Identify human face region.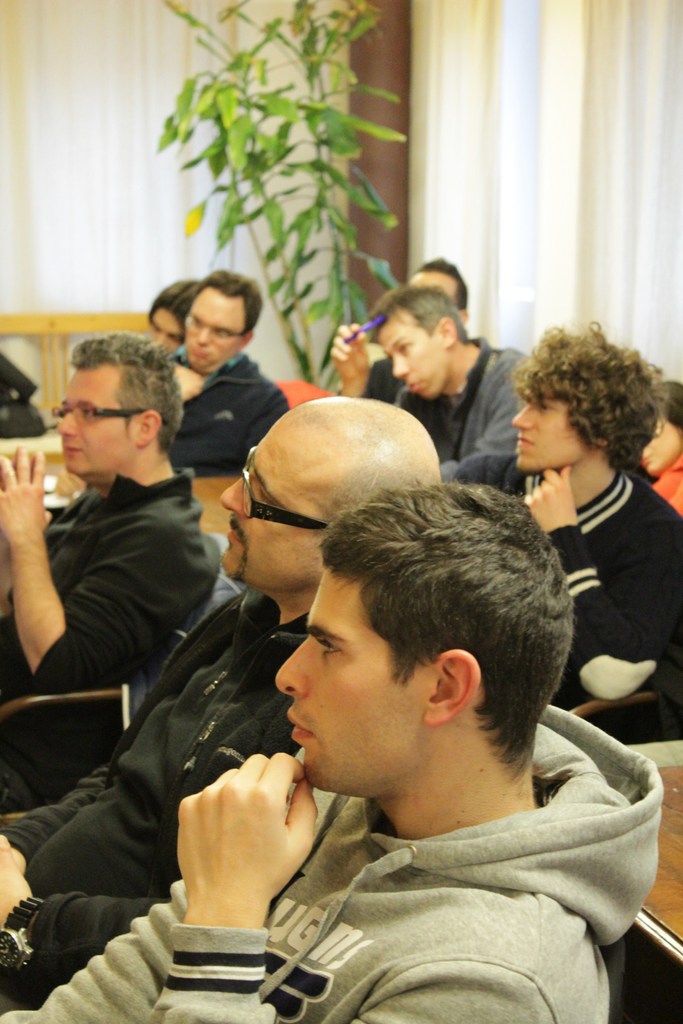
Region: box=[57, 370, 140, 483].
